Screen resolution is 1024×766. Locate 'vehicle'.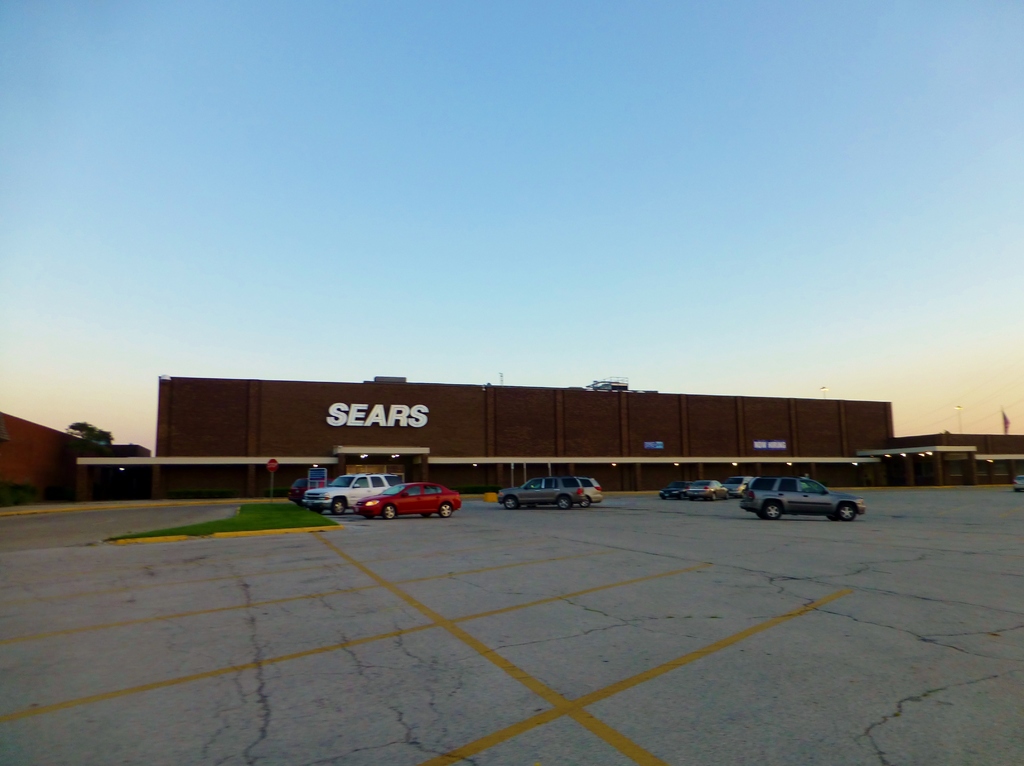
bbox(660, 480, 691, 497).
